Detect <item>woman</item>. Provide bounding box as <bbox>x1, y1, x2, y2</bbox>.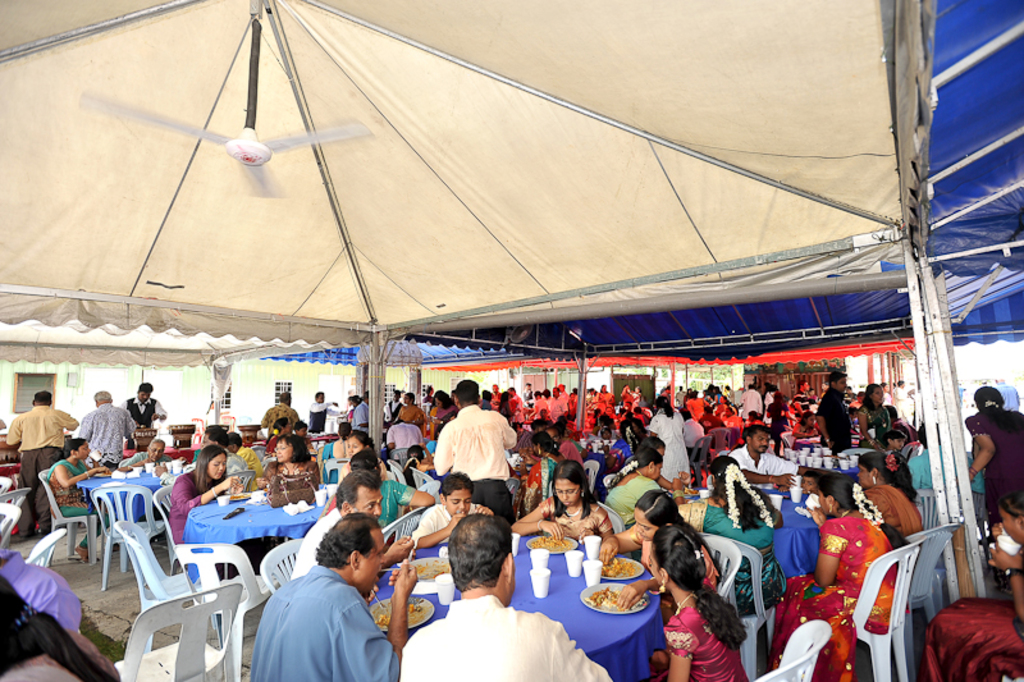
<bbox>620, 380, 635, 408</bbox>.
